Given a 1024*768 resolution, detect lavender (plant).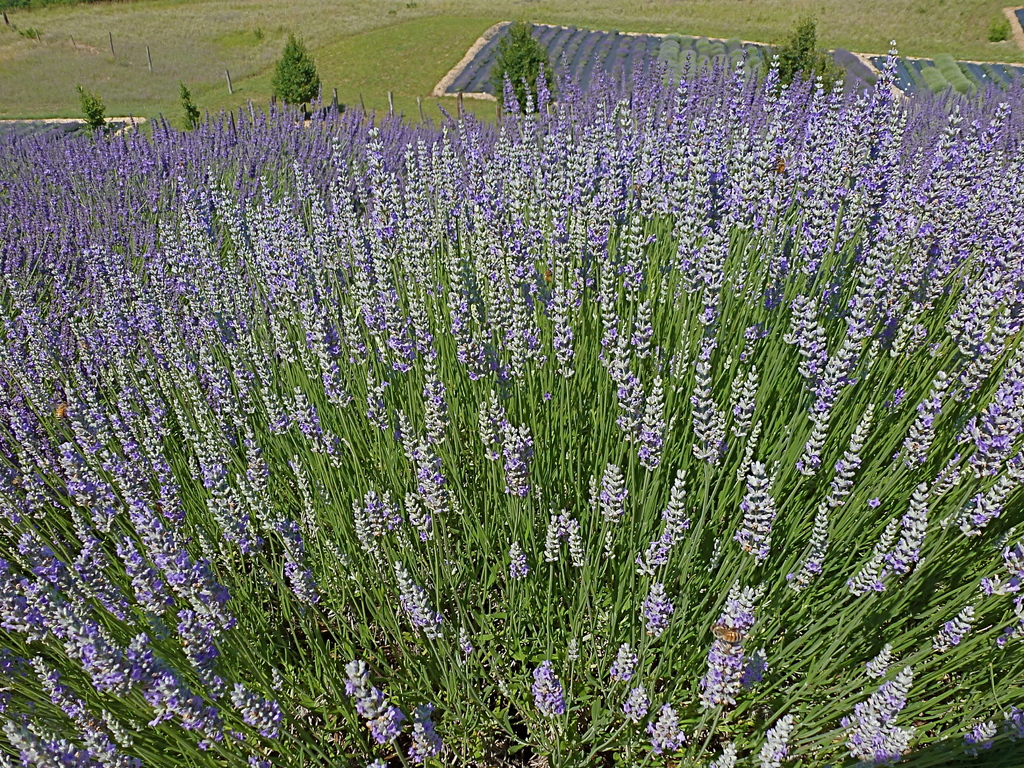
[x1=276, y1=534, x2=312, y2=616].
